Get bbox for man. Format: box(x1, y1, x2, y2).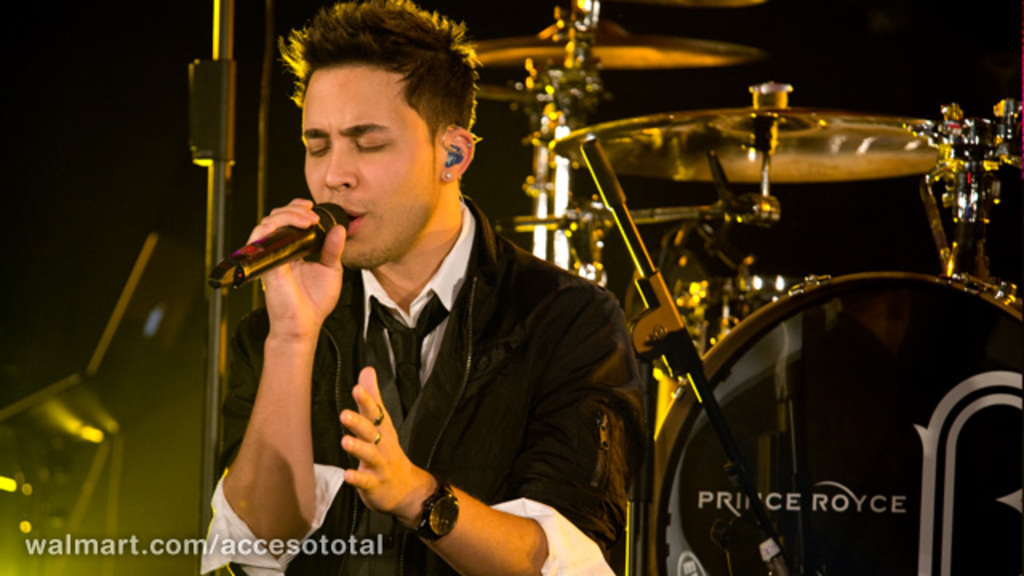
box(163, 40, 669, 536).
